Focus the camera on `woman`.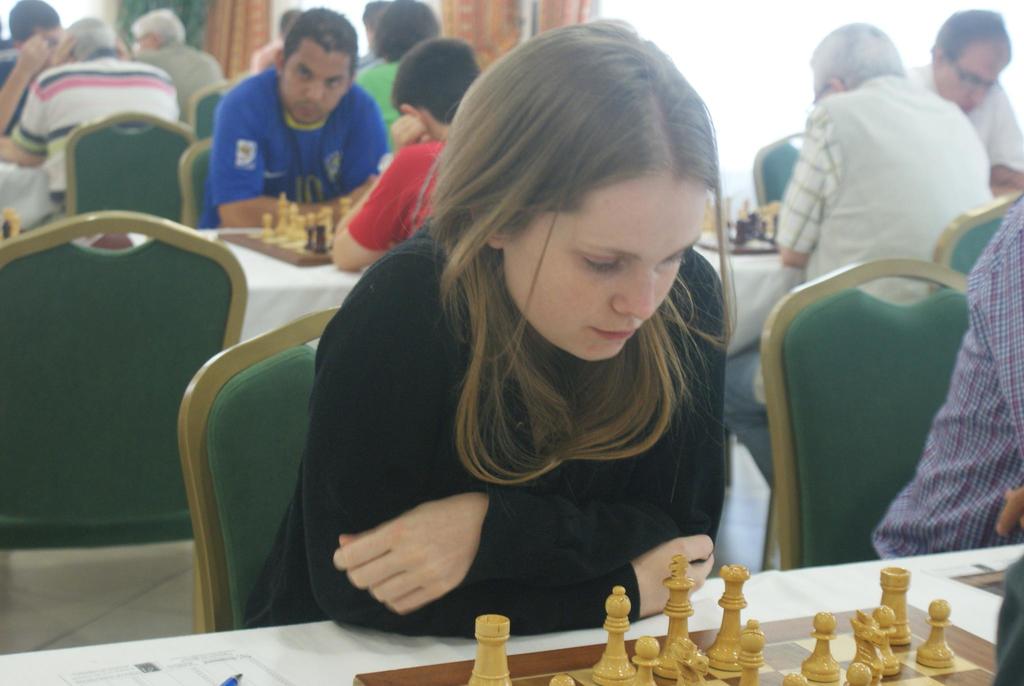
Focus region: BBox(267, 43, 764, 660).
